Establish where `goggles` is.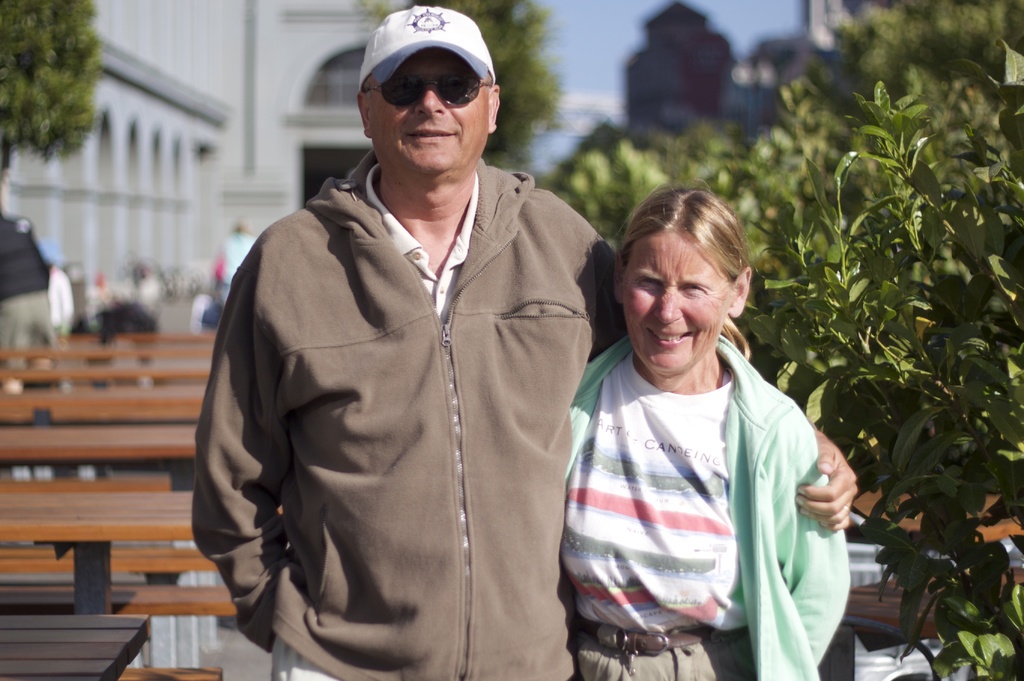
Established at 359 73 502 111.
